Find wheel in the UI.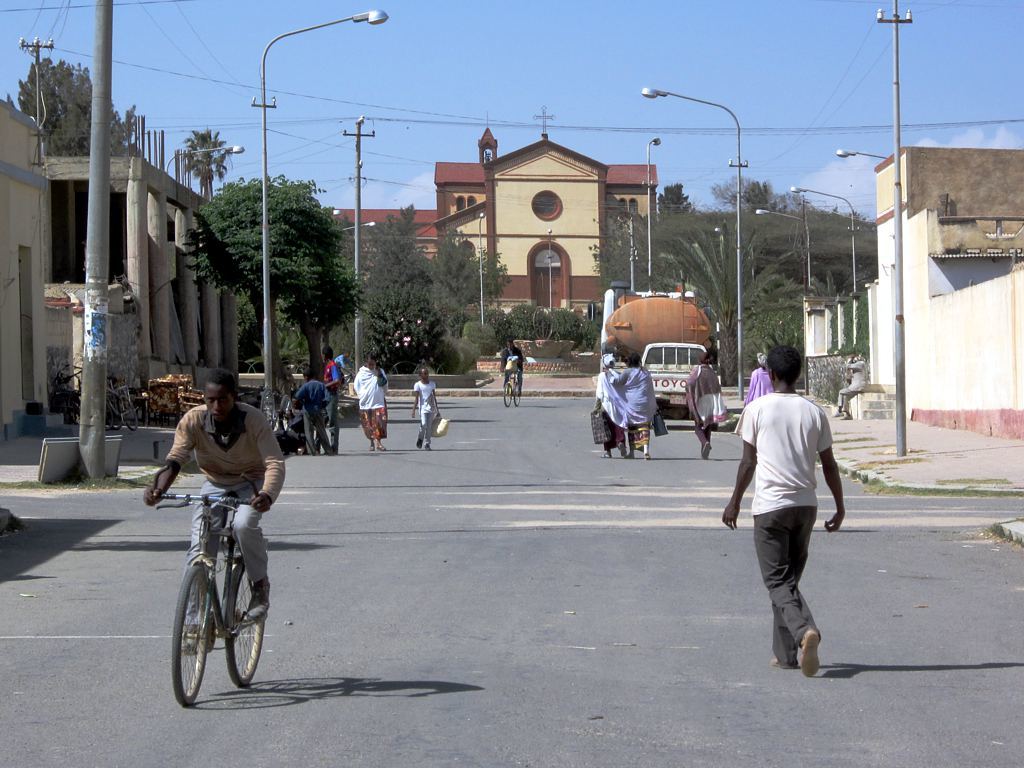
UI element at [112,409,121,429].
